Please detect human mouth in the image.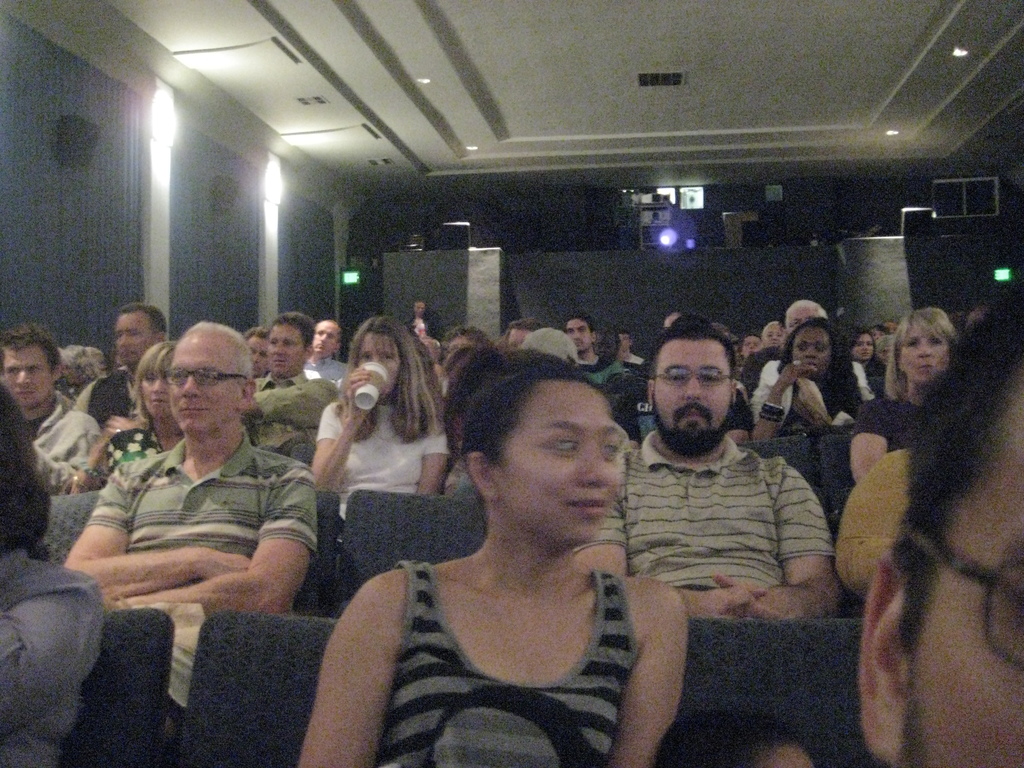
[677, 408, 706, 418].
